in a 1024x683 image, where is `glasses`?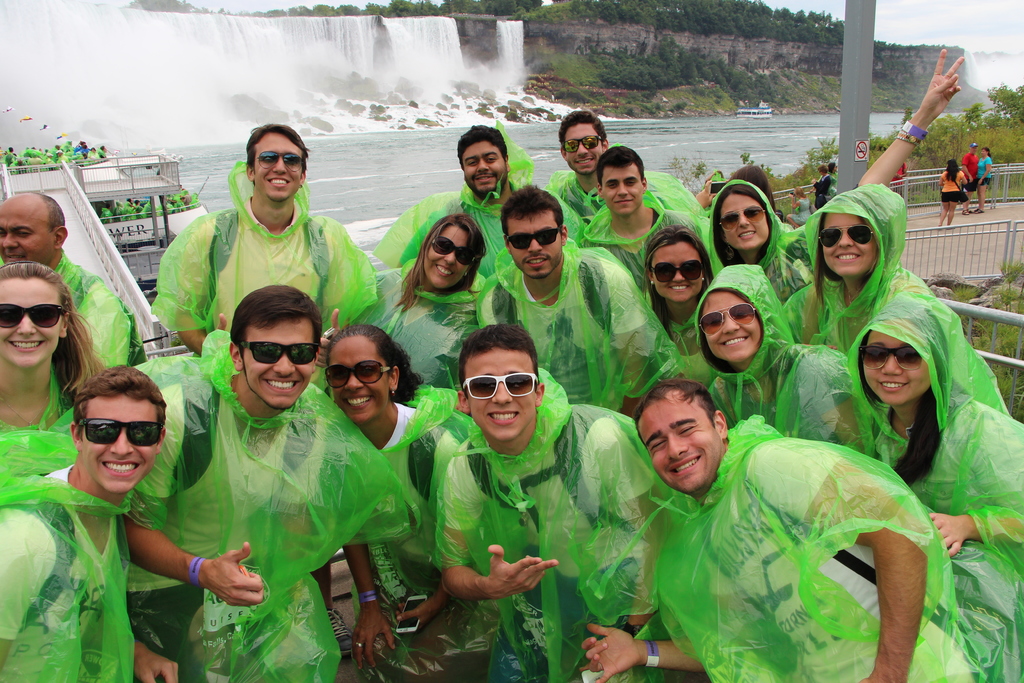
BBox(317, 363, 404, 394).
